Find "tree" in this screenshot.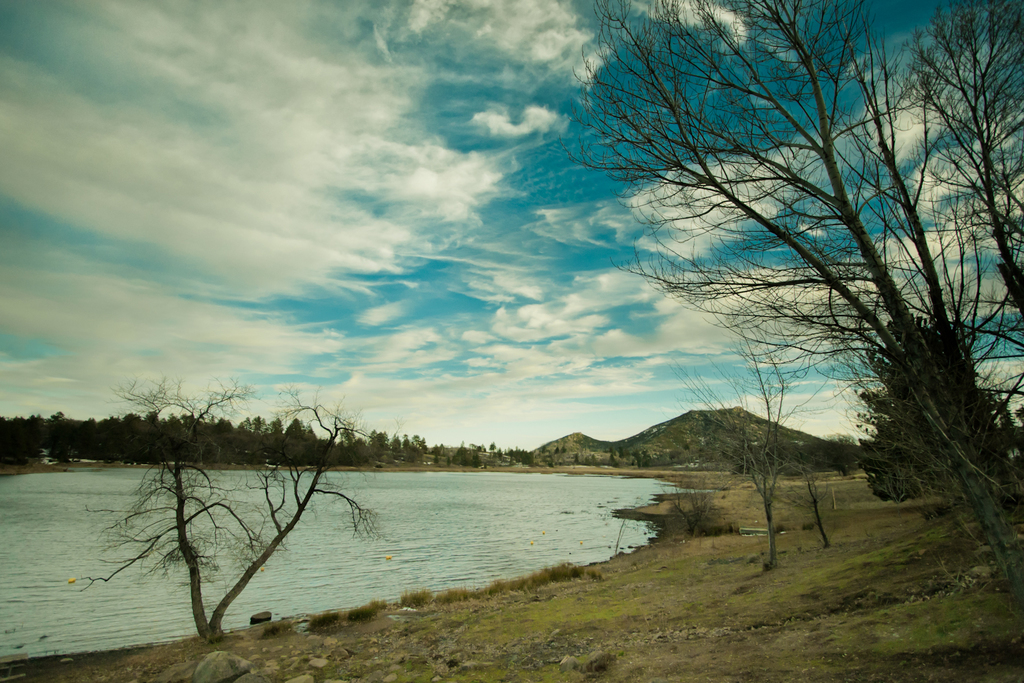
The bounding box for "tree" is 680,326,820,570.
